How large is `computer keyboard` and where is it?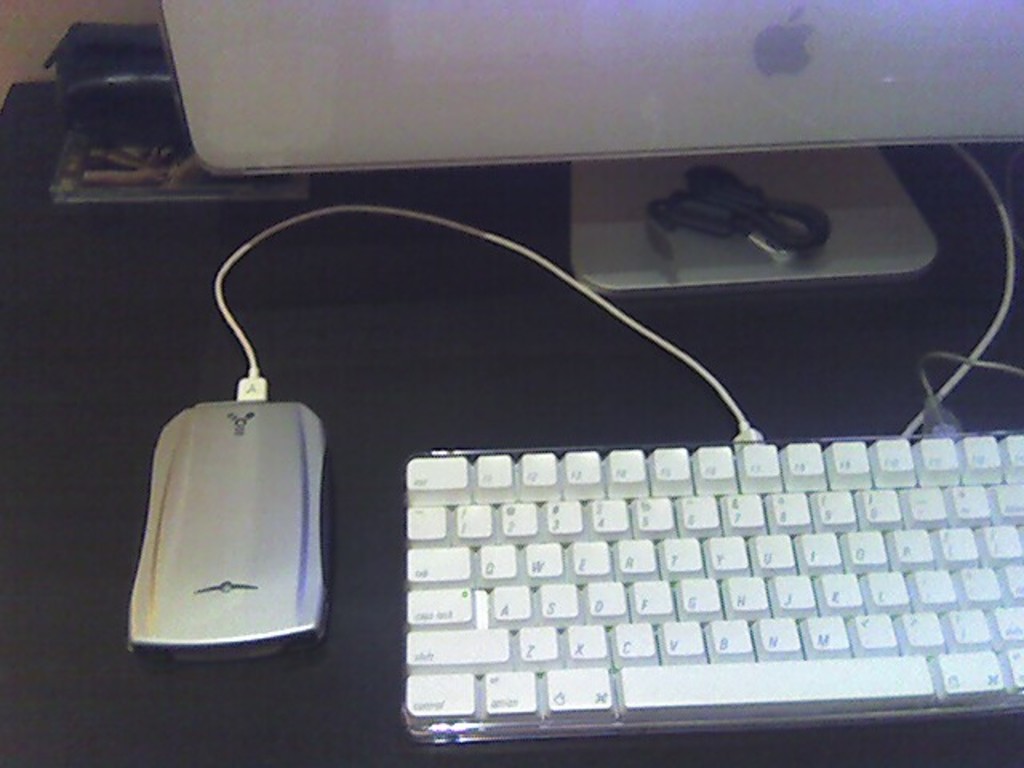
Bounding box: <bbox>403, 141, 1022, 750</bbox>.
